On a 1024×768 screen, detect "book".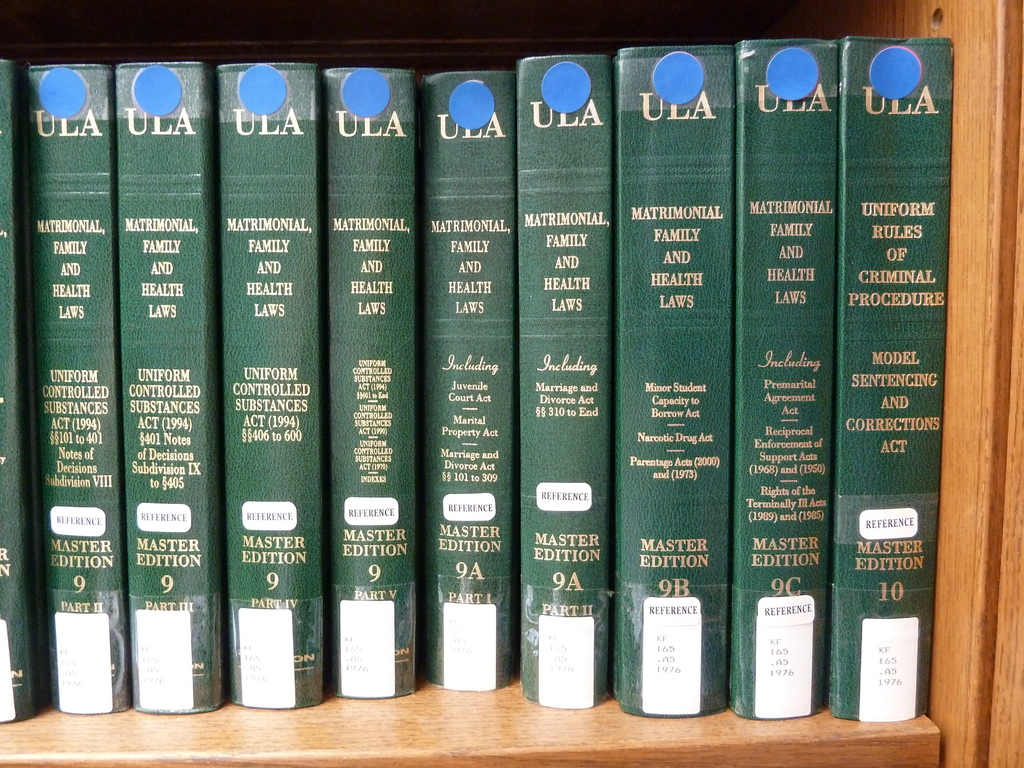
box=[412, 62, 525, 696].
